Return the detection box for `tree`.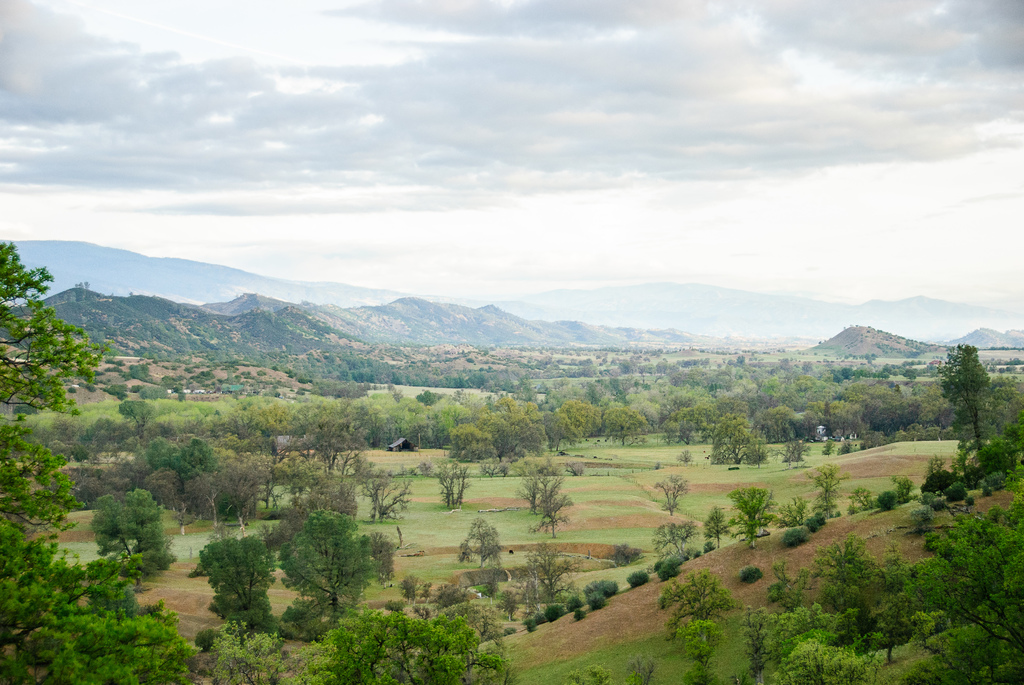
left=628, top=650, right=657, bottom=684.
